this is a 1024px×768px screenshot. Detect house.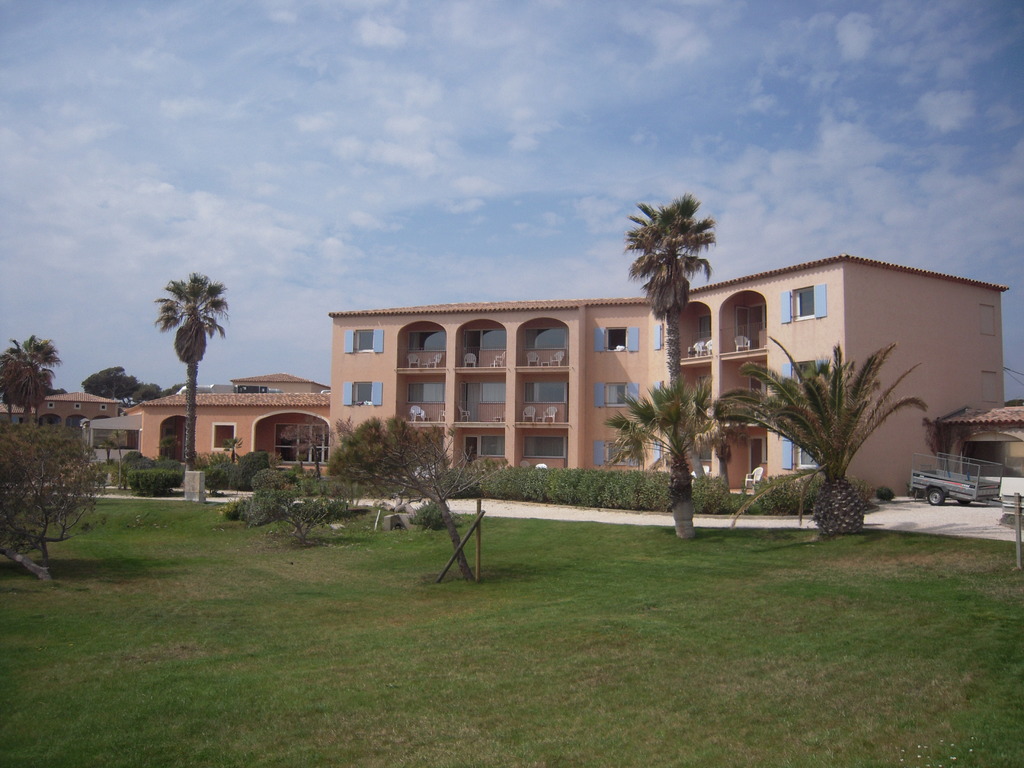
<box>129,375,325,494</box>.
